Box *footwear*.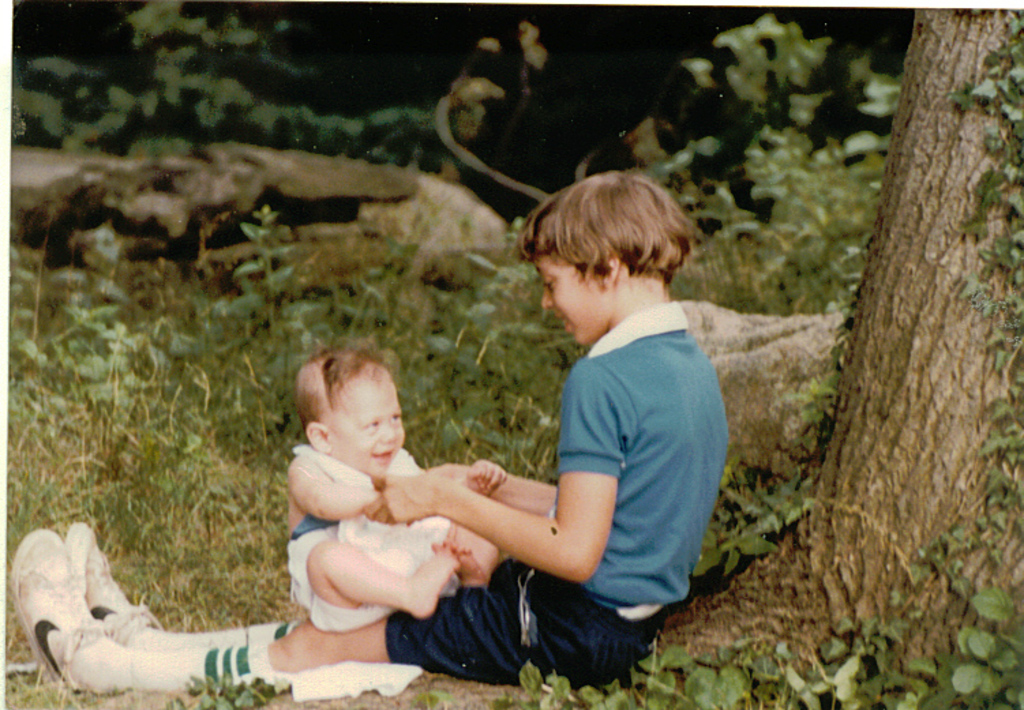
<region>16, 531, 86, 700</region>.
